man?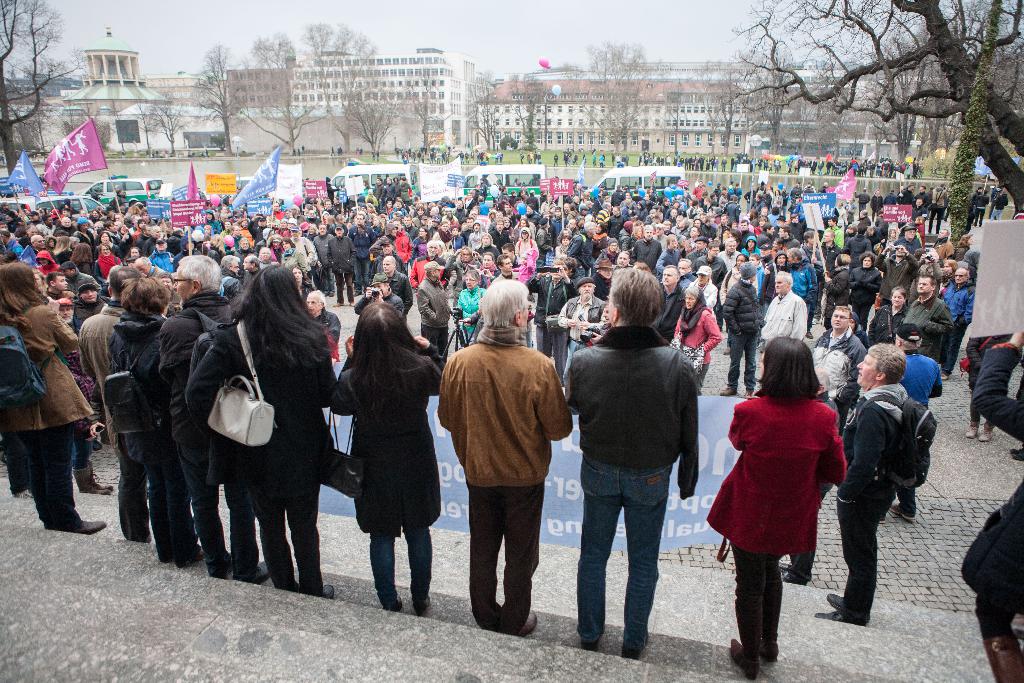
locate(855, 188, 871, 213)
